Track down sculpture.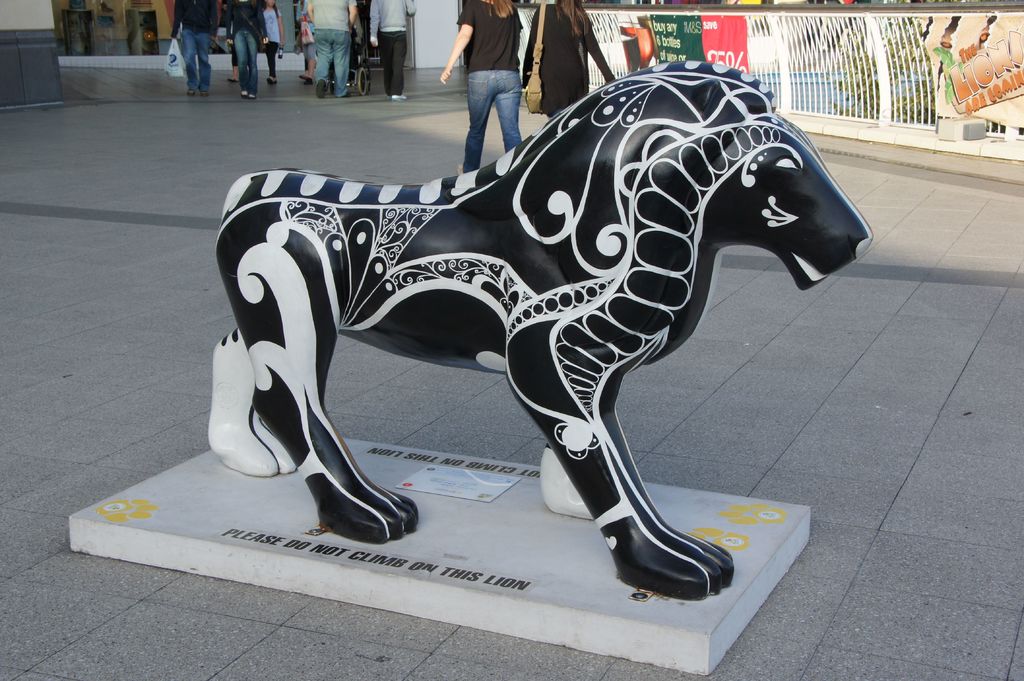
Tracked to 212,58,876,599.
